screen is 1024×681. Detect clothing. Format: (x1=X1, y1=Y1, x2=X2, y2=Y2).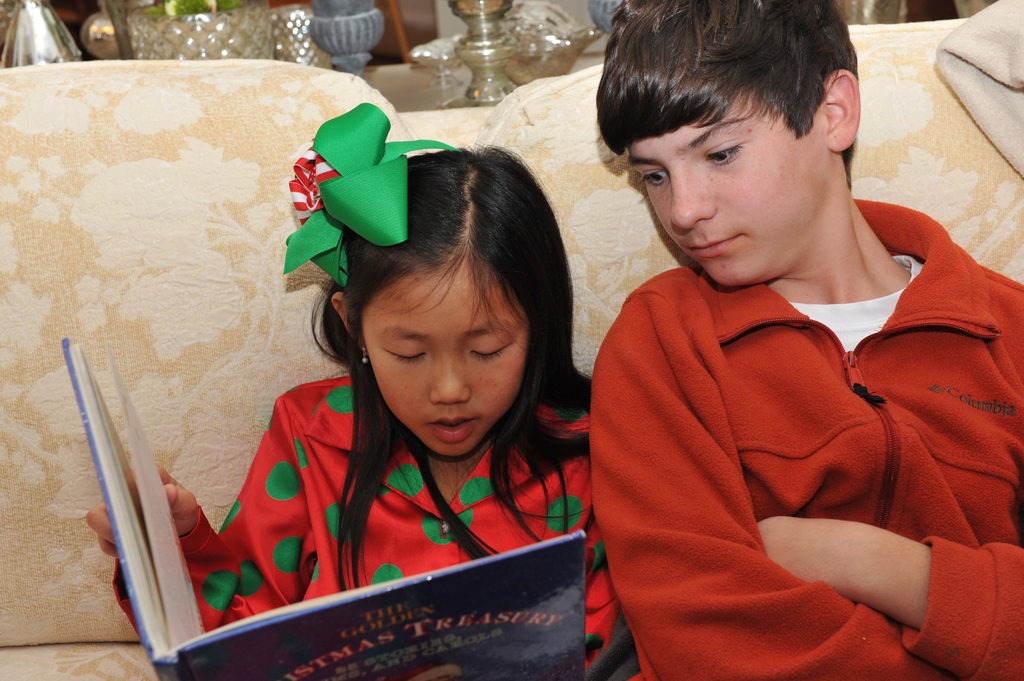
(x1=107, y1=378, x2=619, y2=680).
